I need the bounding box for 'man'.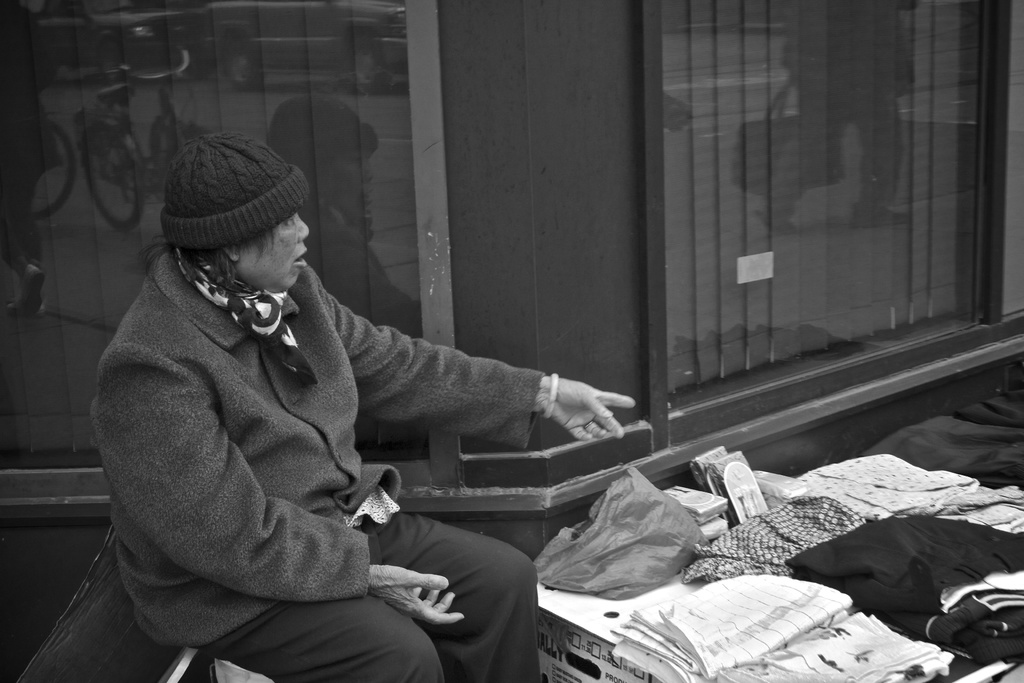
Here it is: 79, 149, 607, 652.
